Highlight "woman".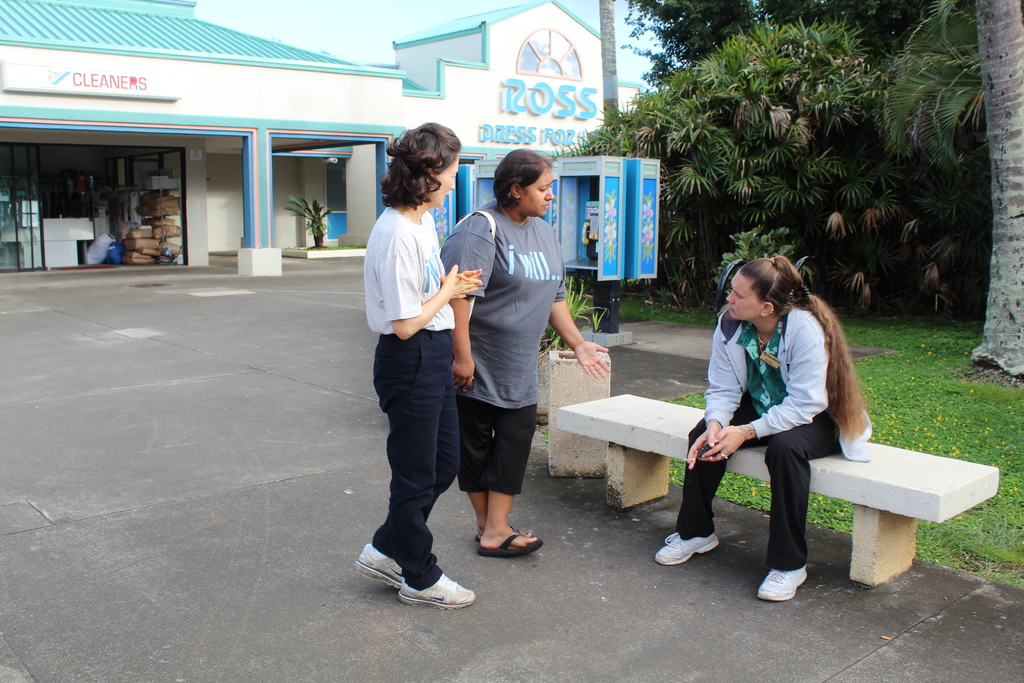
Highlighted region: 354/123/484/604.
